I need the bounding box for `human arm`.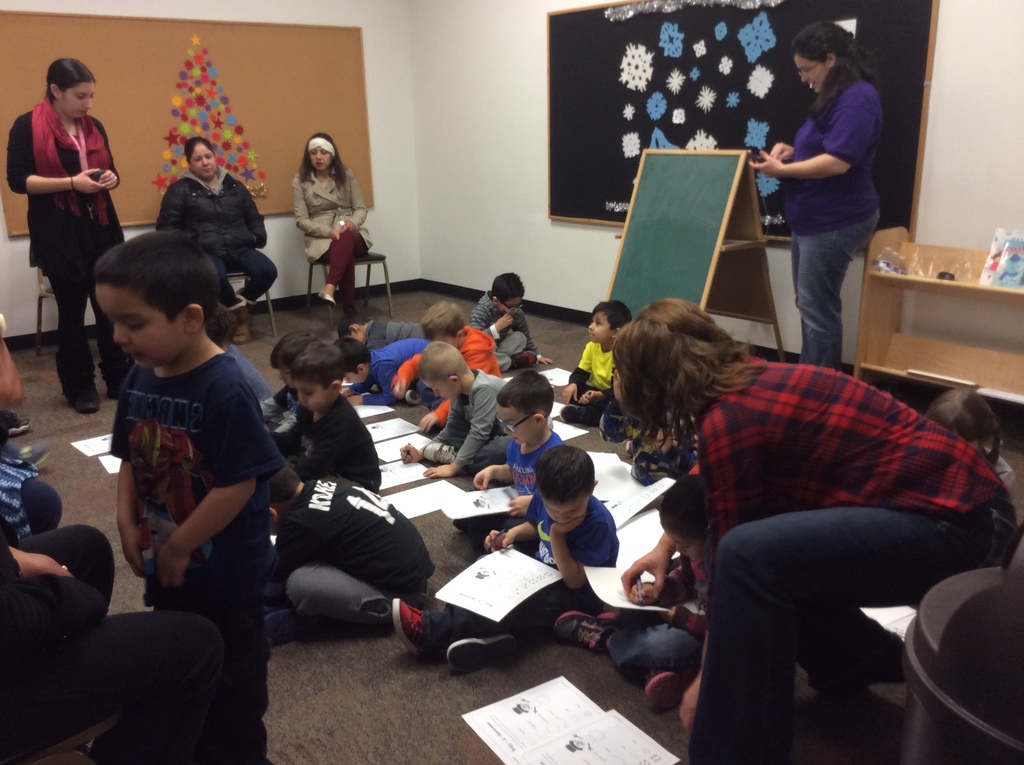
Here it is: box(13, 541, 74, 588).
